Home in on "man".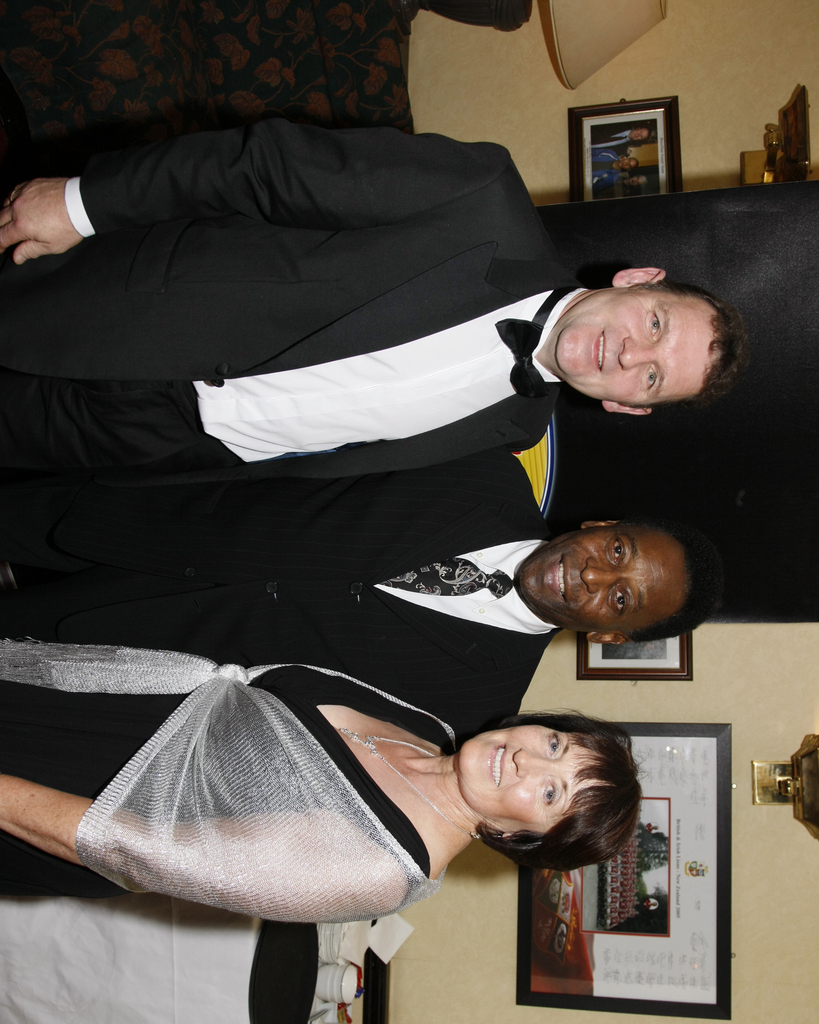
Homed in at bbox=(0, 445, 724, 755).
